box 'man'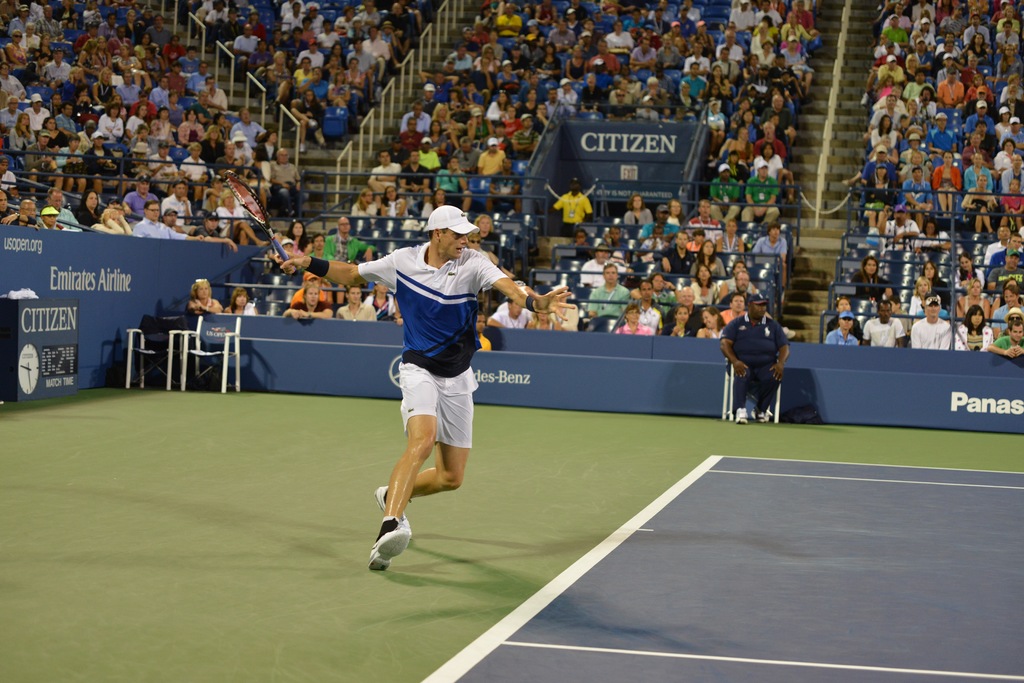
Rect(166, 175, 193, 223)
